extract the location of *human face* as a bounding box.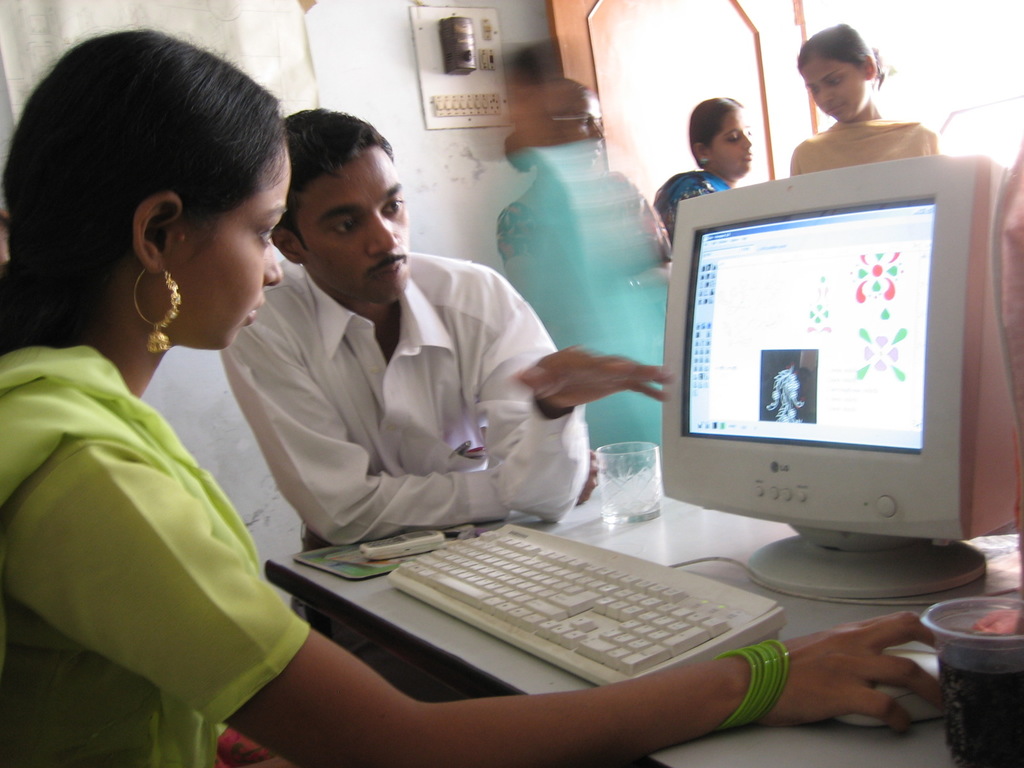
pyautogui.locateOnScreen(798, 57, 869, 120).
